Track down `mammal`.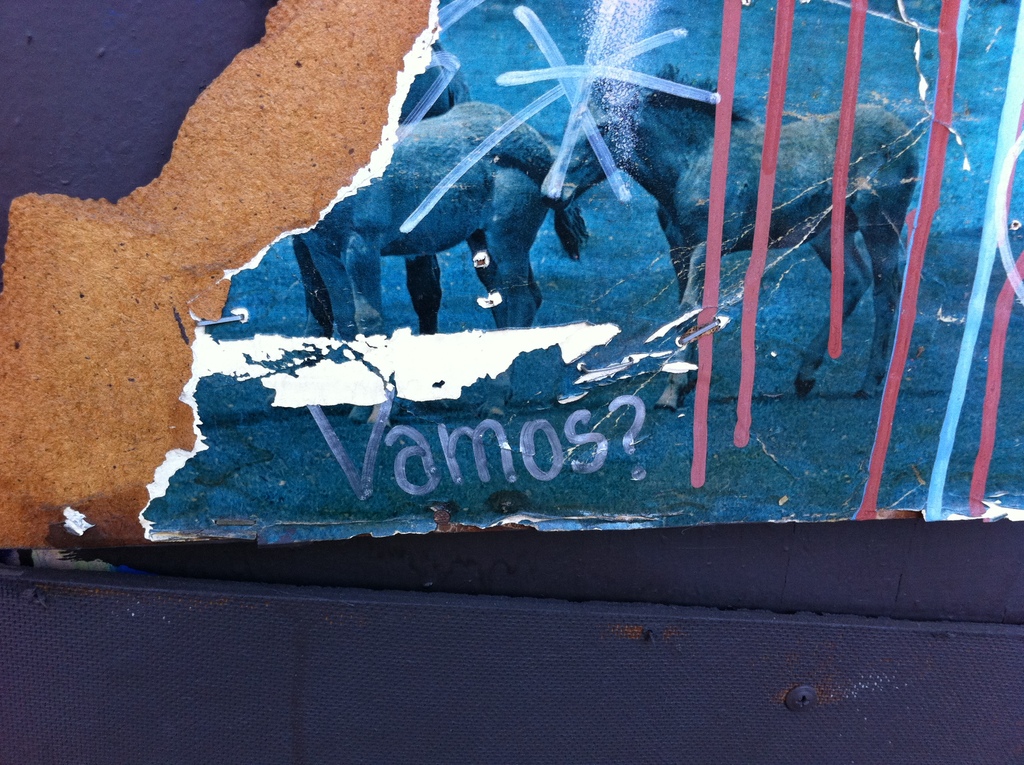
Tracked to x1=540, y1=61, x2=920, y2=409.
